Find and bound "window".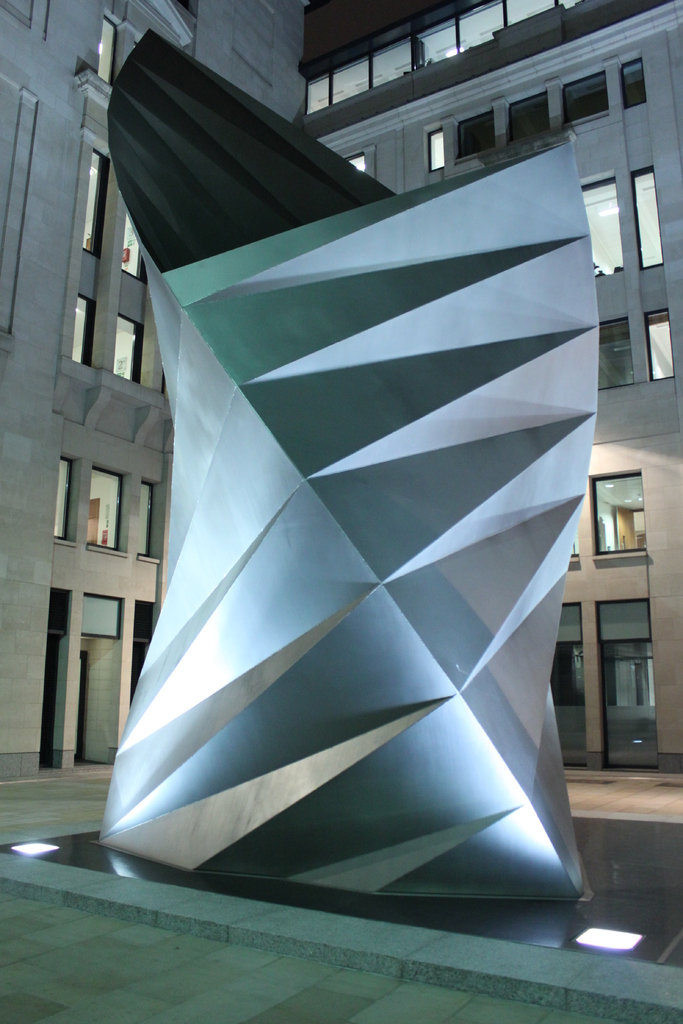
Bound: 588:467:646:562.
